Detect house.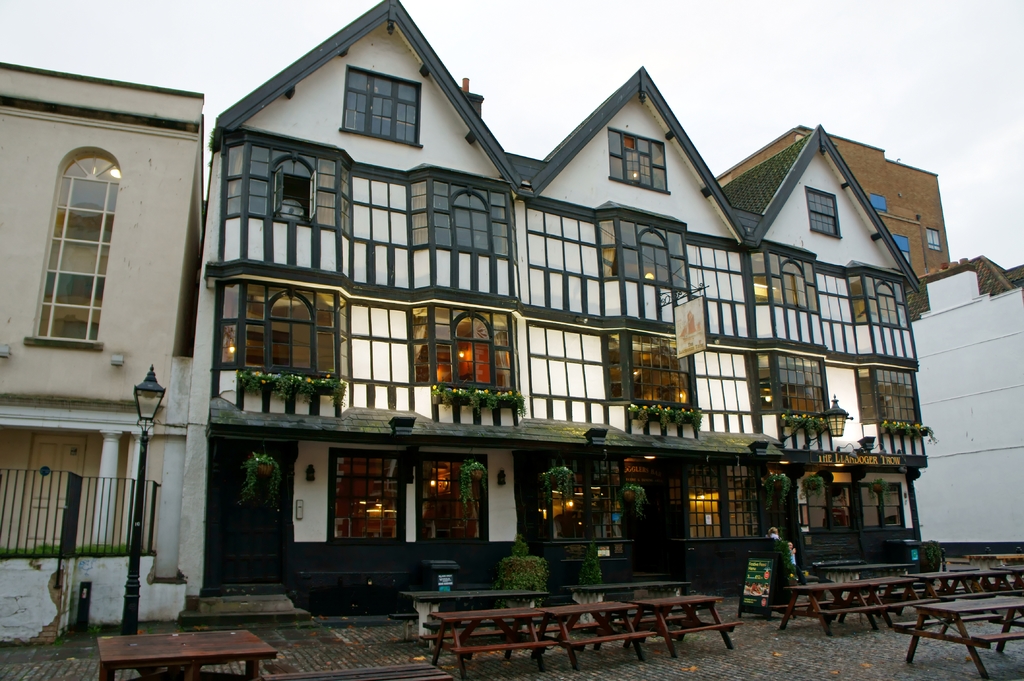
Detected at 716 124 954 287.
